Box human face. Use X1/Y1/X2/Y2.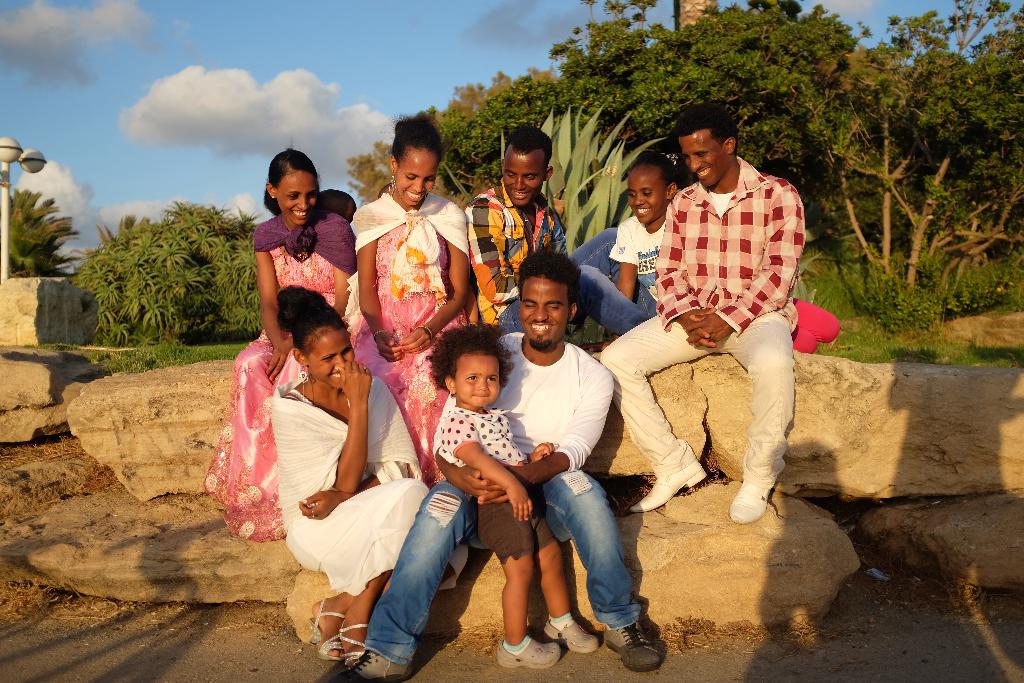
275/173/317/226.
